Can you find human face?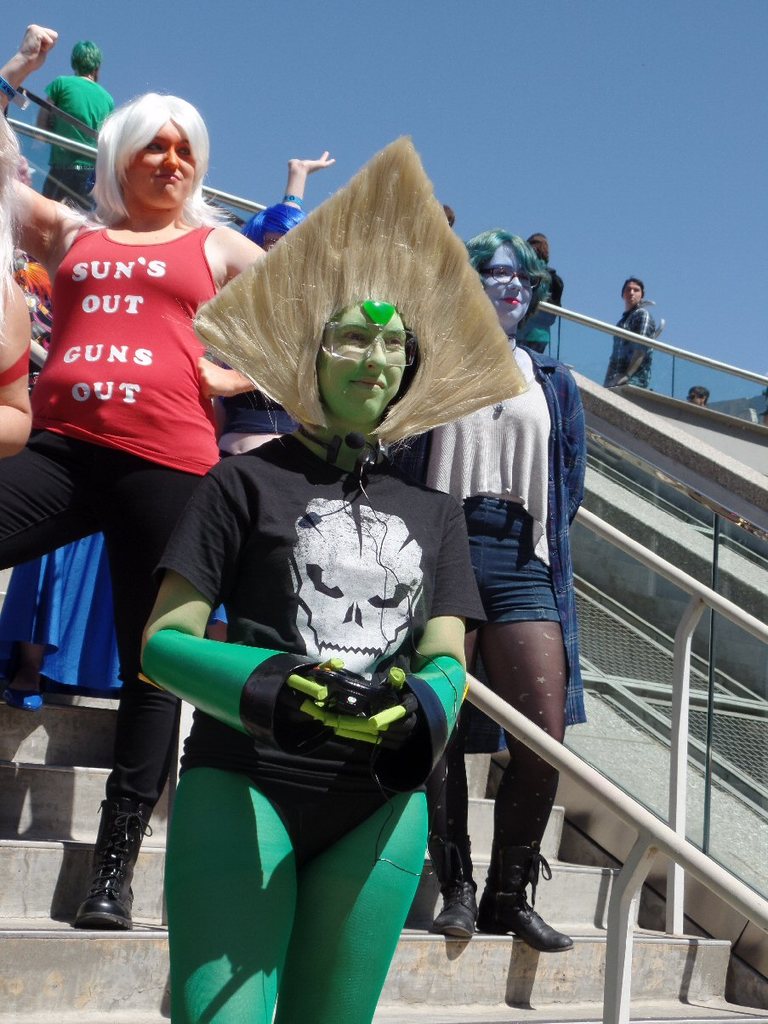
Yes, bounding box: <region>482, 241, 537, 328</region>.
